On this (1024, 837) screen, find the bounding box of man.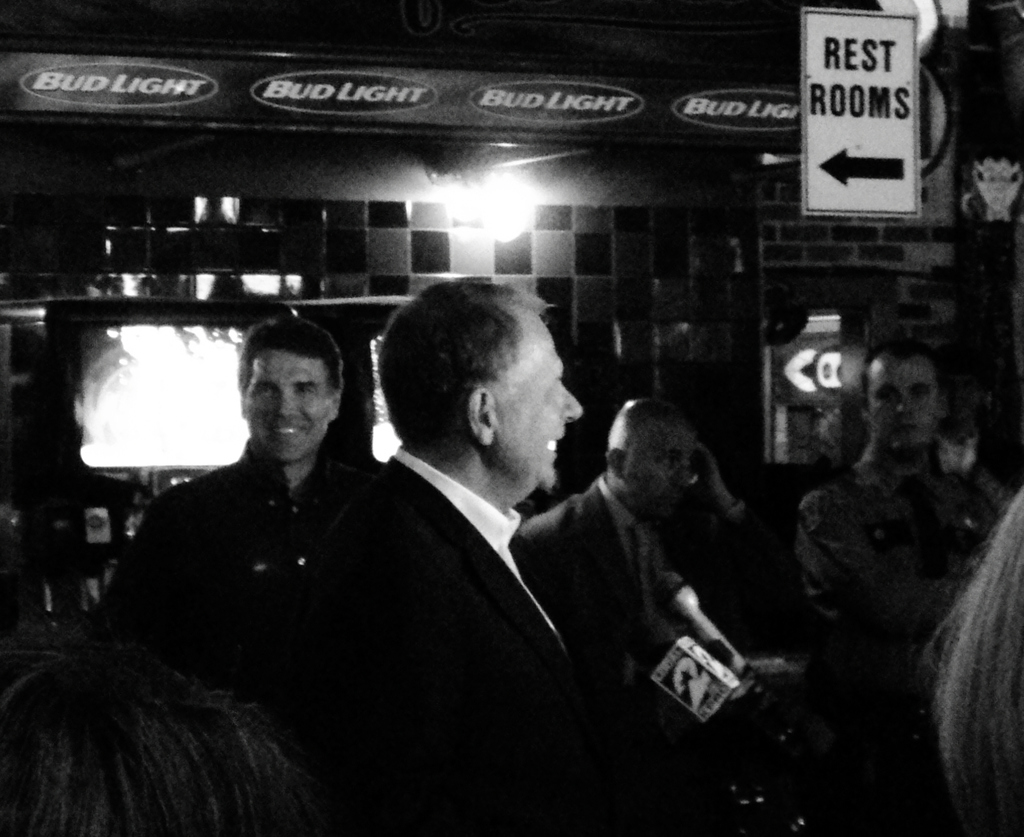
Bounding box: [x1=305, y1=275, x2=645, y2=814].
